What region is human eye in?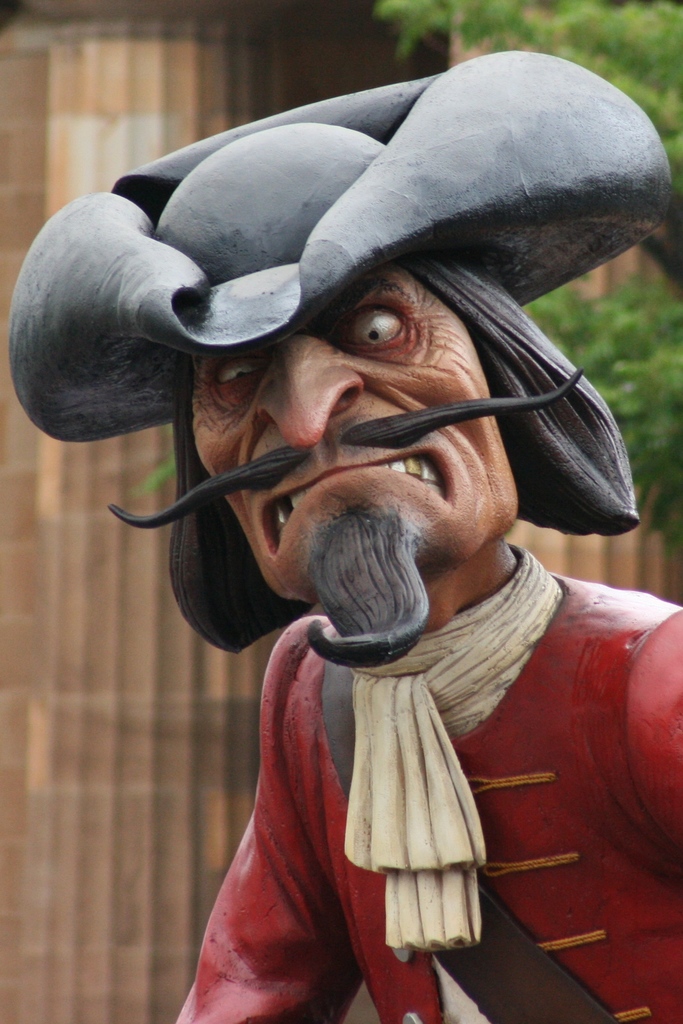
bbox=[204, 356, 264, 399].
